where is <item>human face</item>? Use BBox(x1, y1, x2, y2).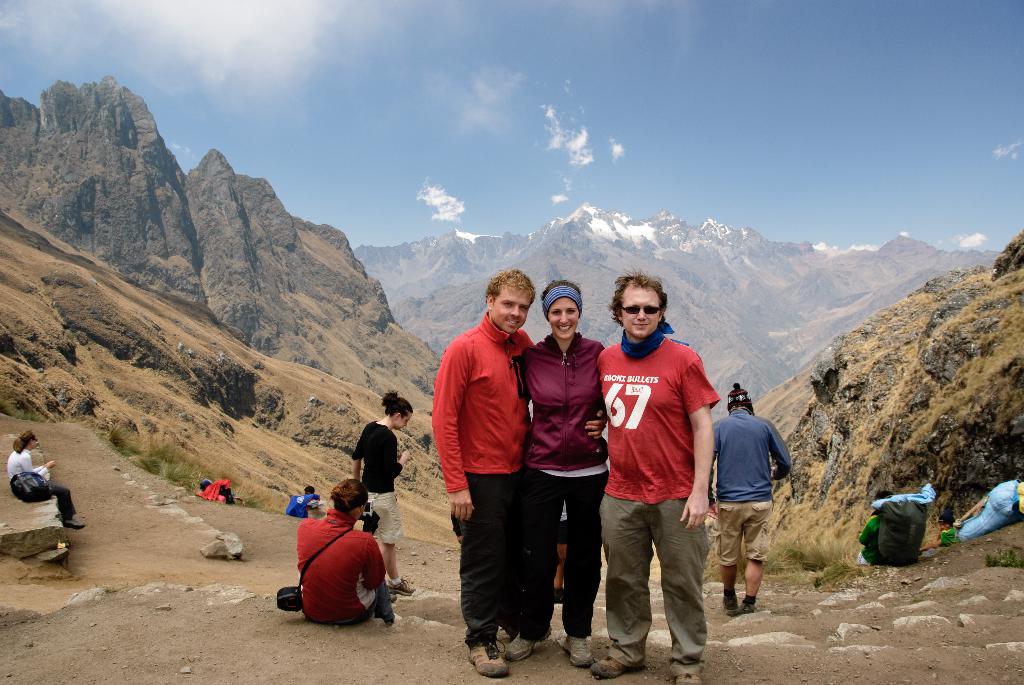
BBox(621, 286, 660, 338).
